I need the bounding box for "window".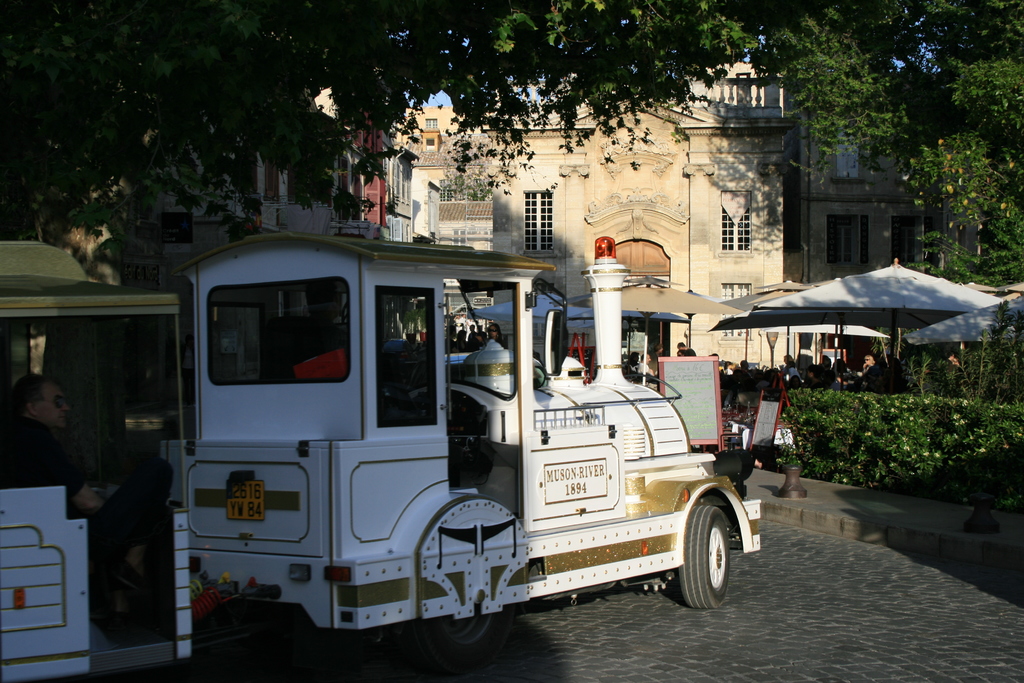
Here it is: bbox(719, 279, 751, 339).
